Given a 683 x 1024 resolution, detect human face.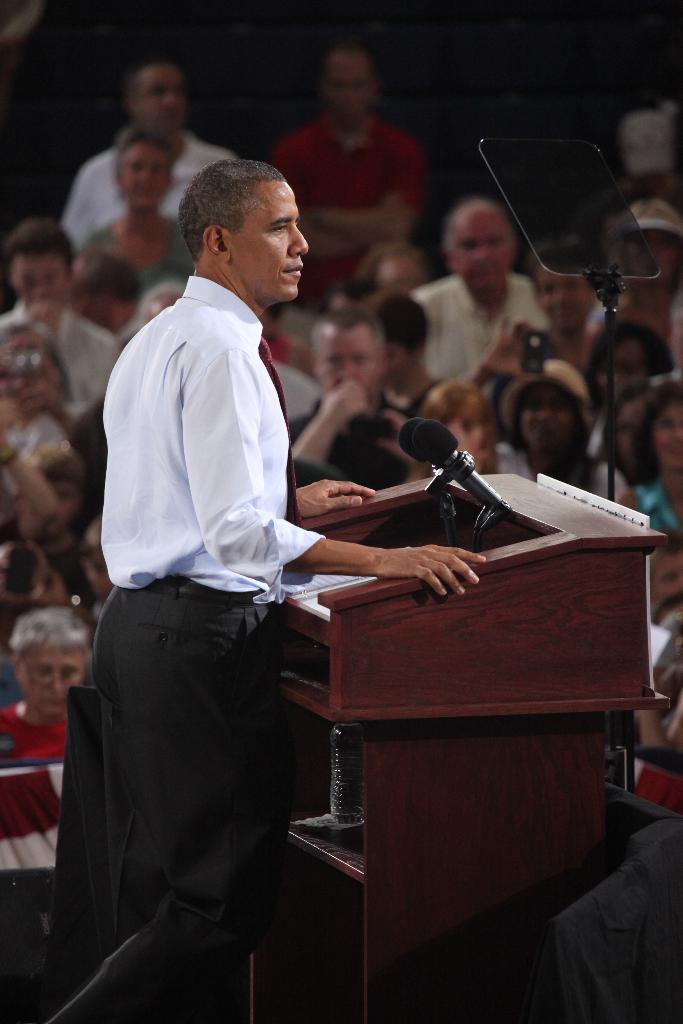
609 335 647 405.
